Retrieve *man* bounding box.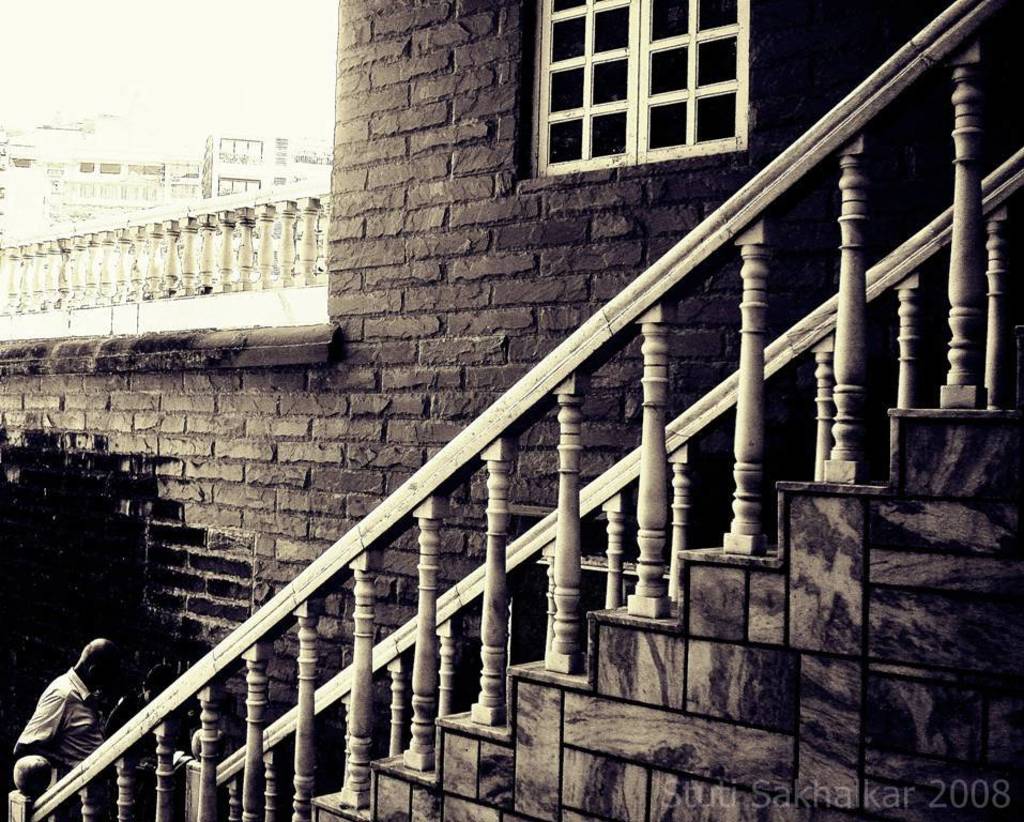
Bounding box: bbox(14, 646, 117, 801).
